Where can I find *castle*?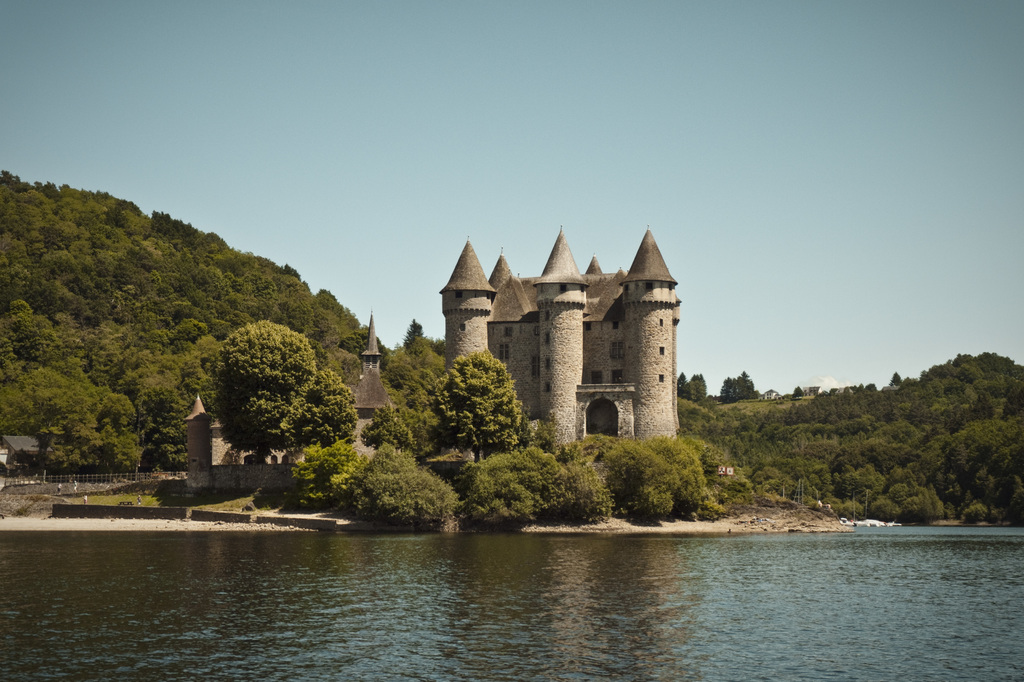
You can find it at bbox=[445, 223, 682, 469].
